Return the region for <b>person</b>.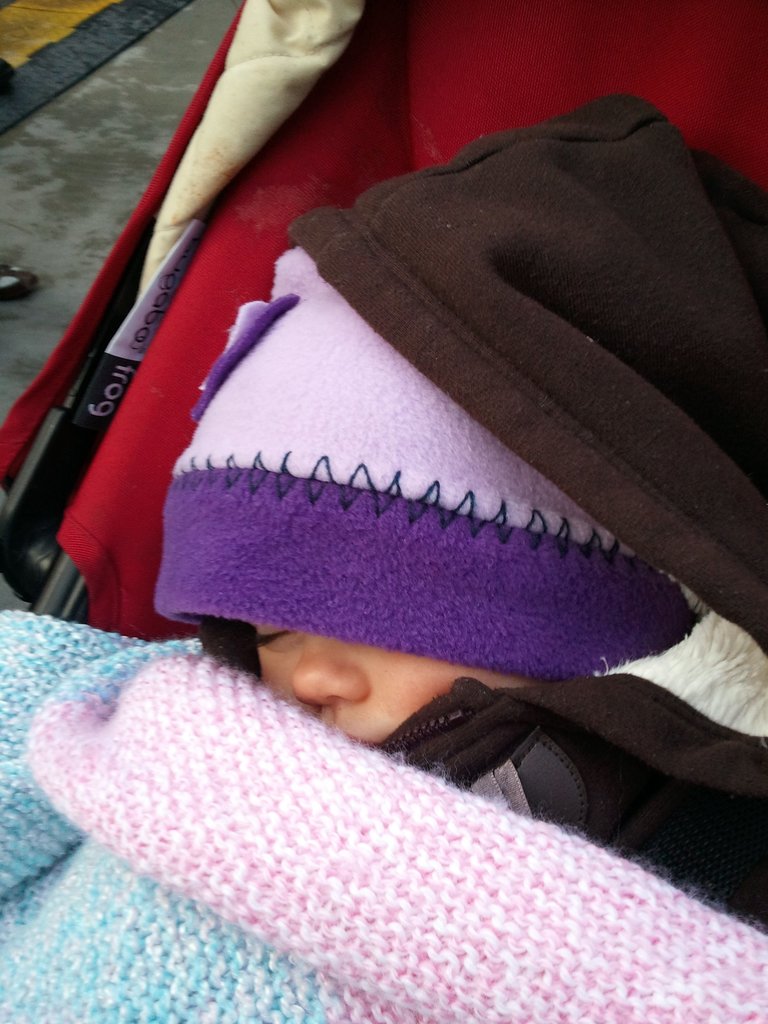
(157,90,767,934).
